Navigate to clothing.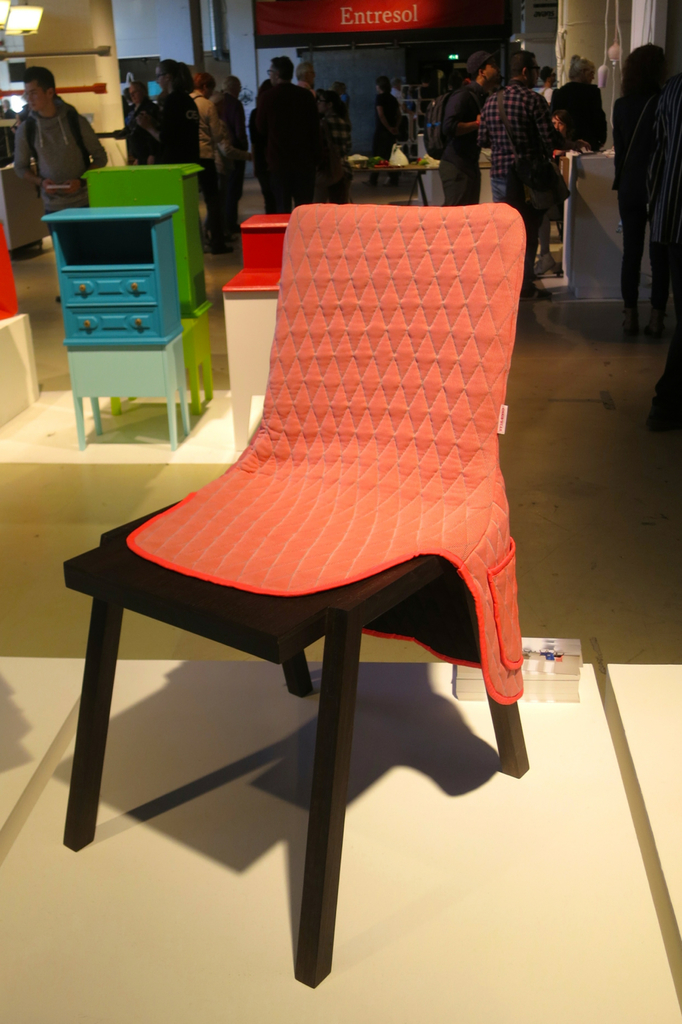
Navigation target: l=472, t=78, r=559, b=174.
